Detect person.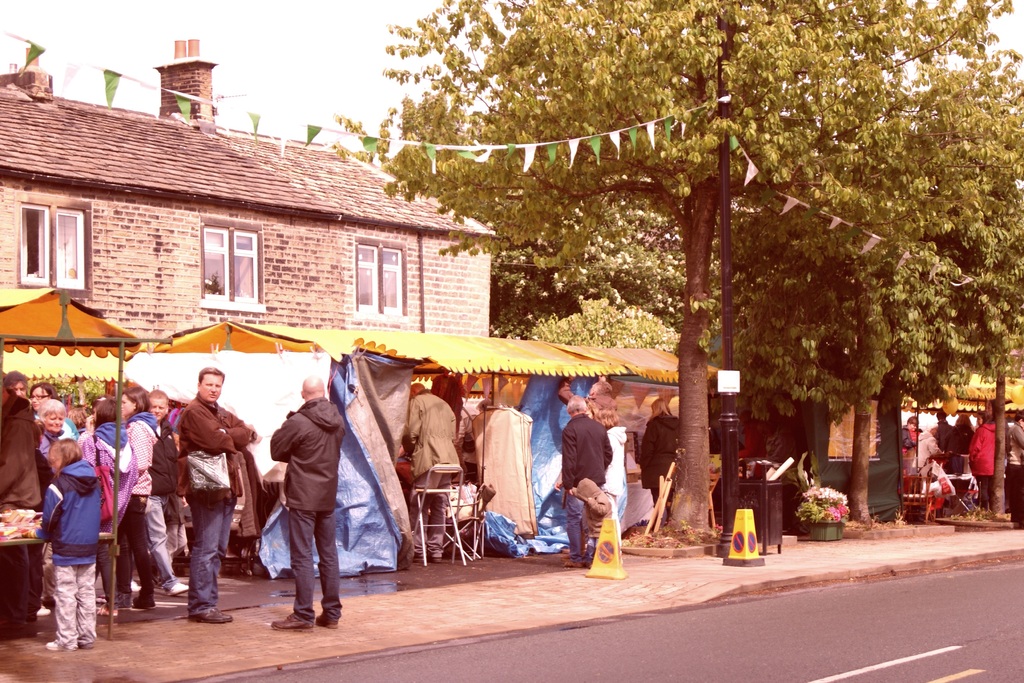
Detected at {"x1": 397, "y1": 381, "x2": 456, "y2": 562}.
